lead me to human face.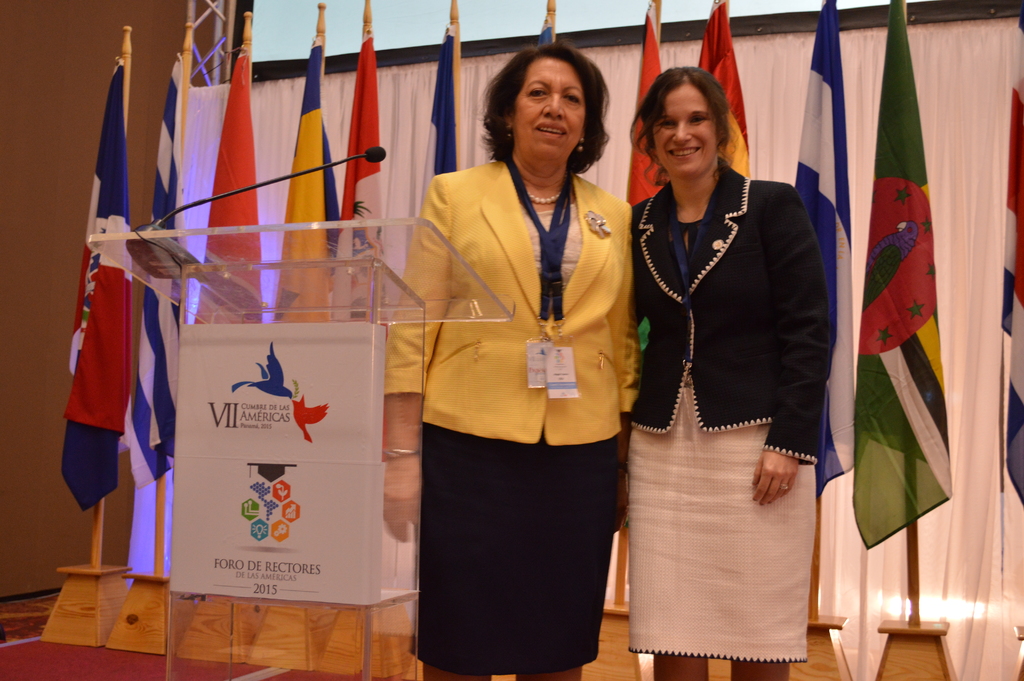
Lead to [left=650, top=86, right=714, bottom=172].
